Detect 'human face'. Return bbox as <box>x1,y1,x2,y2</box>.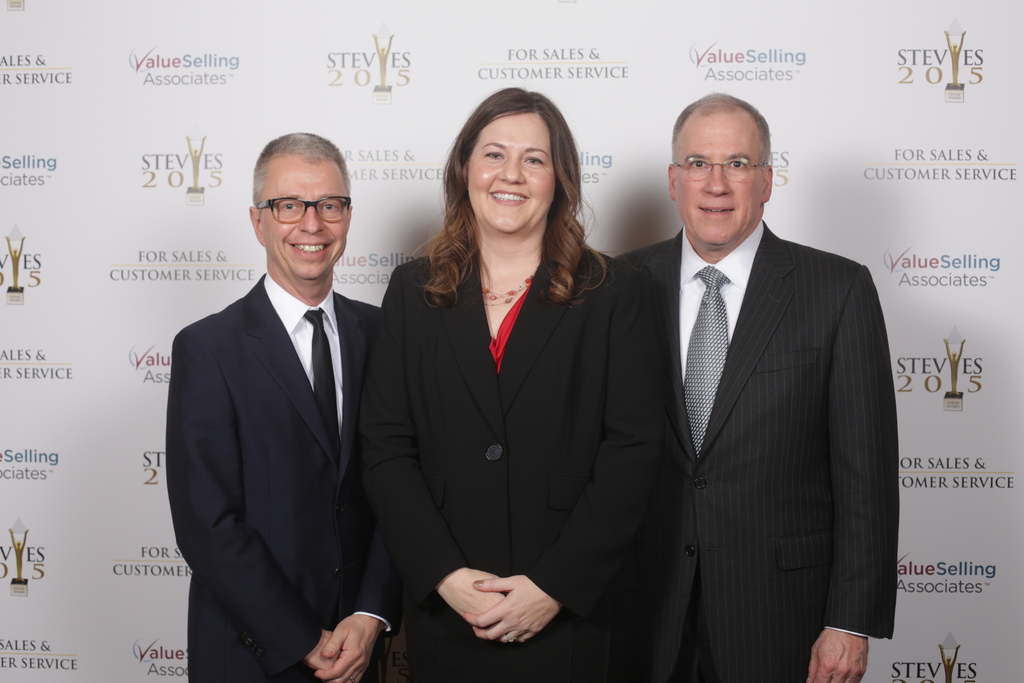
<box>675,115,762,247</box>.
